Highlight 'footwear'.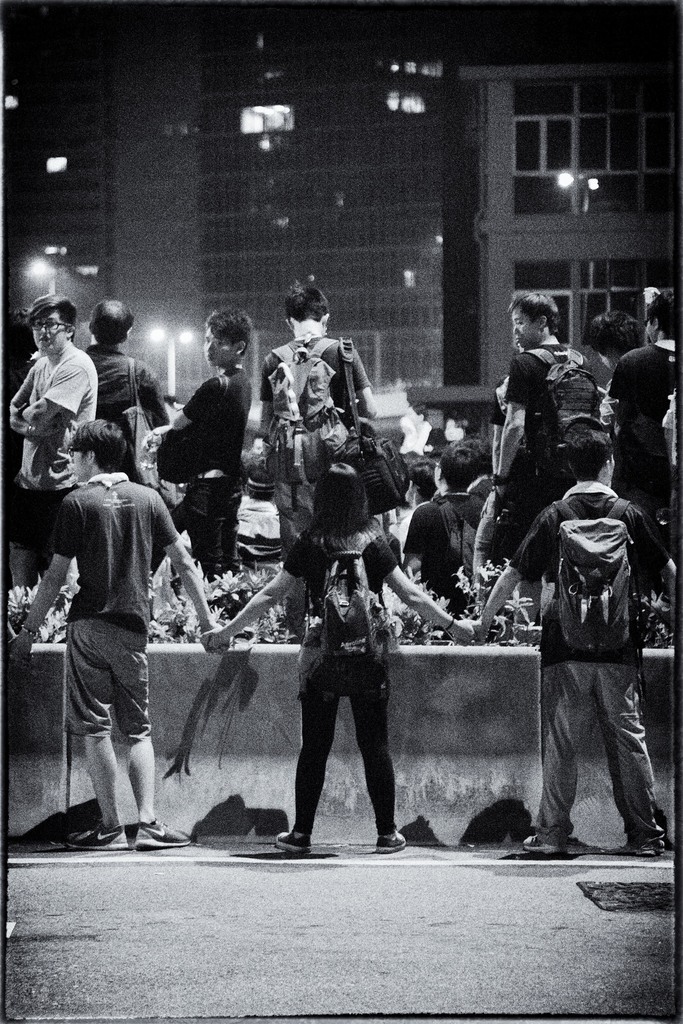
Highlighted region: (377,828,413,851).
